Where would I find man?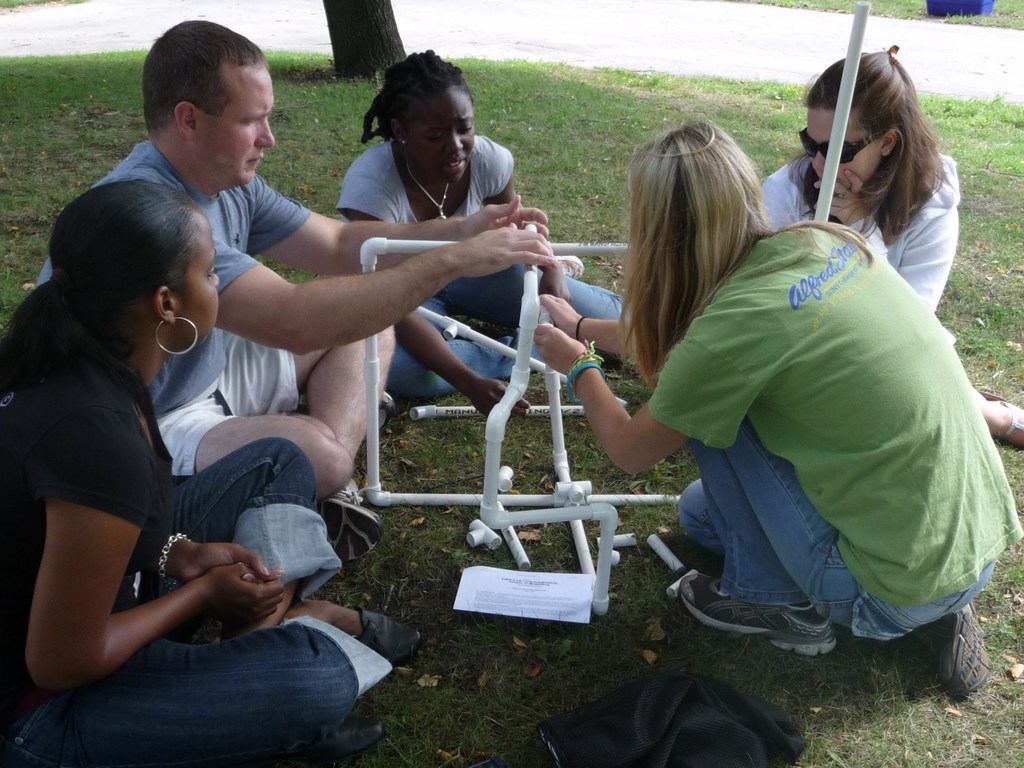
At x1=26 y1=22 x2=552 y2=557.
